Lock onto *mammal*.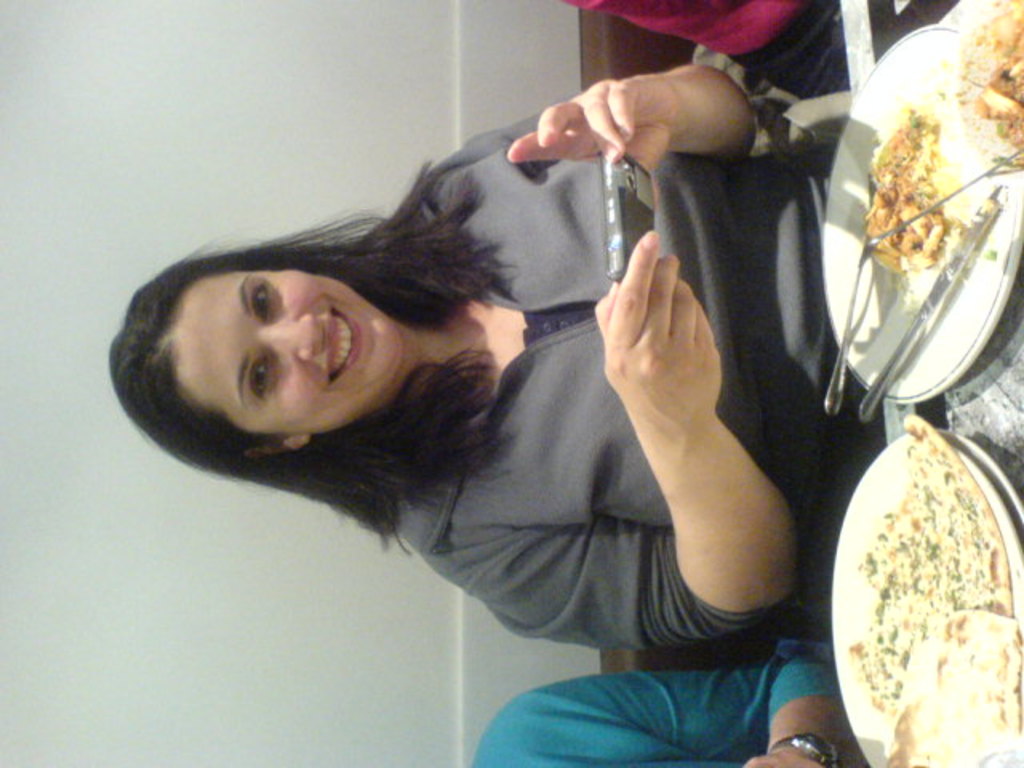
Locked: detection(560, 0, 862, 88).
